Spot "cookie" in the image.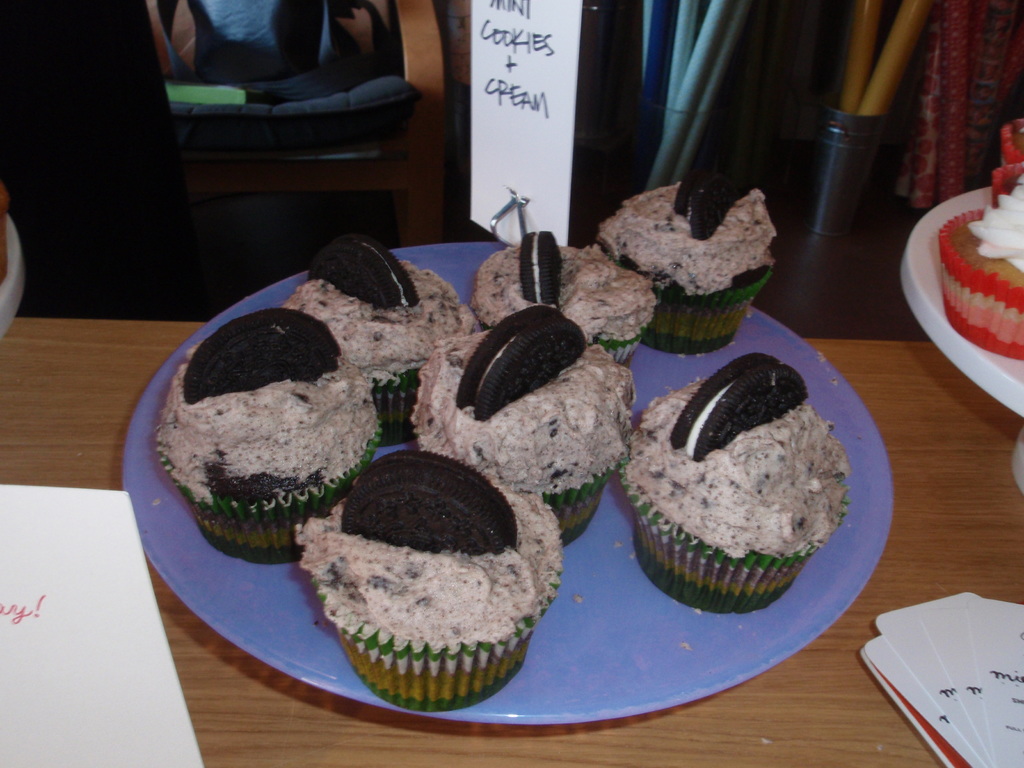
"cookie" found at {"left": 182, "top": 305, "right": 342, "bottom": 406}.
